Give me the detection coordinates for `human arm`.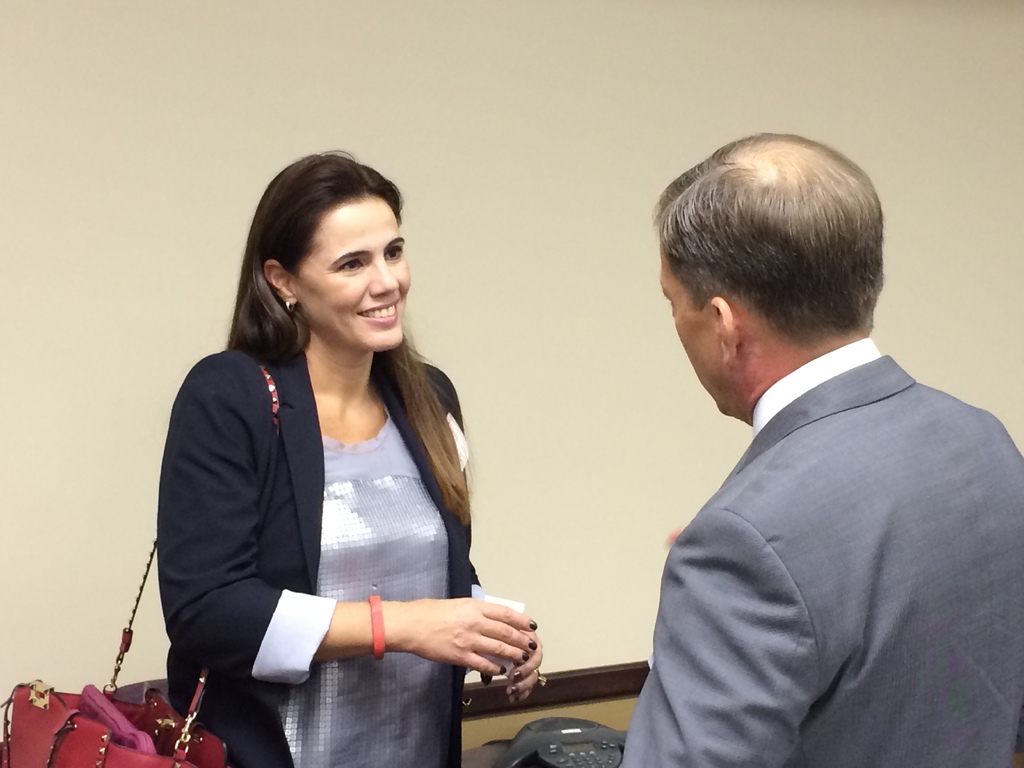
(x1=619, y1=506, x2=853, y2=767).
